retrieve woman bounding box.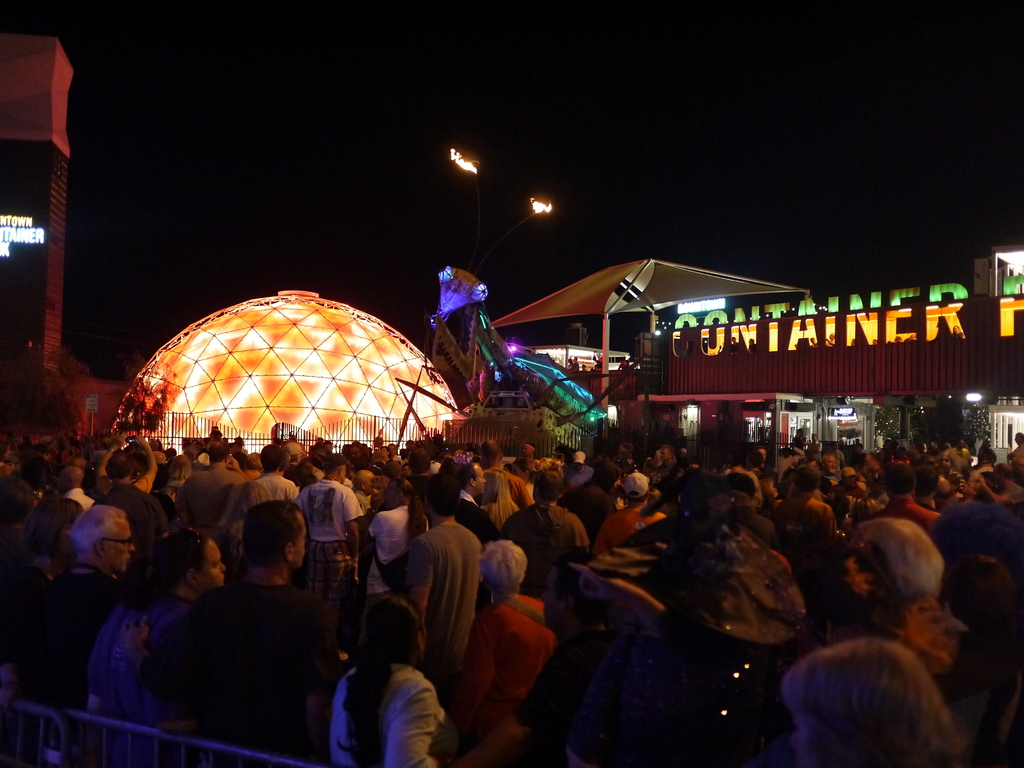
Bounding box: select_region(89, 527, 229, 767).
